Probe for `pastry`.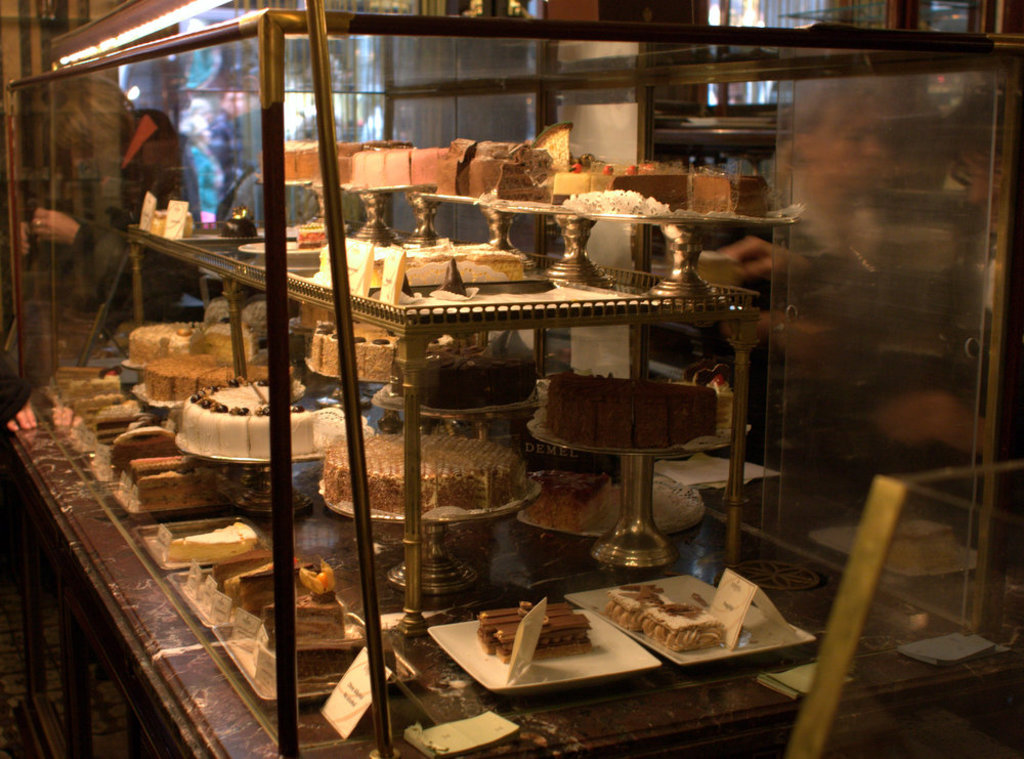
Probe result: bbox=[496, 613, 591, 661].
